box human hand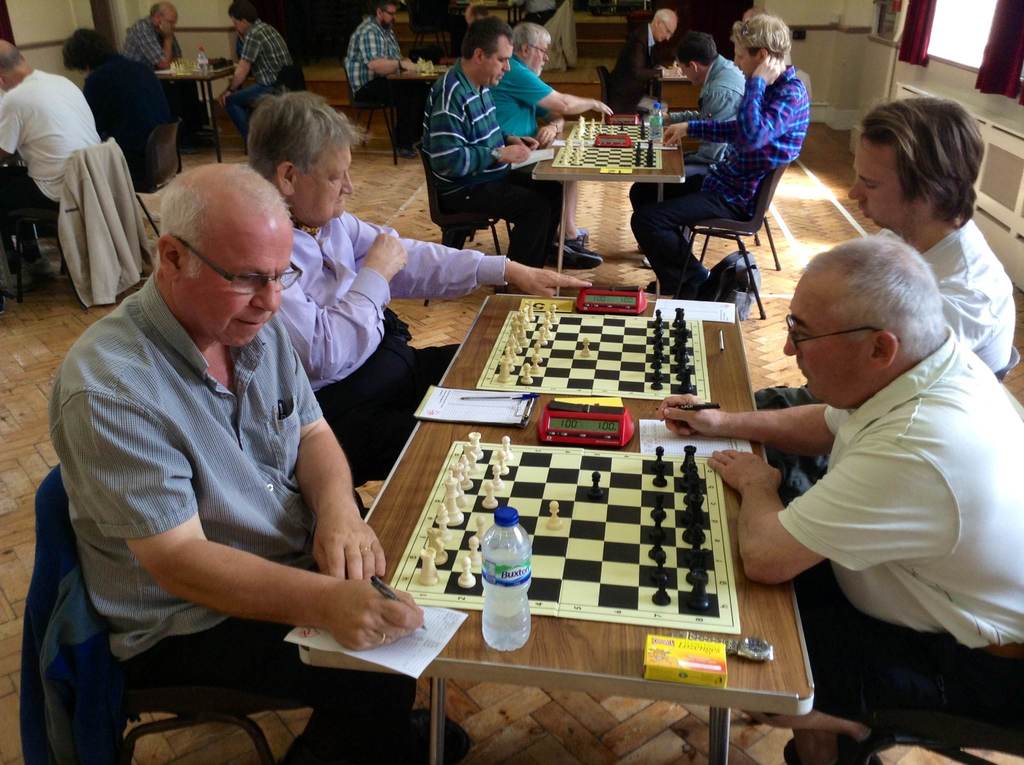
159 15 172 37
